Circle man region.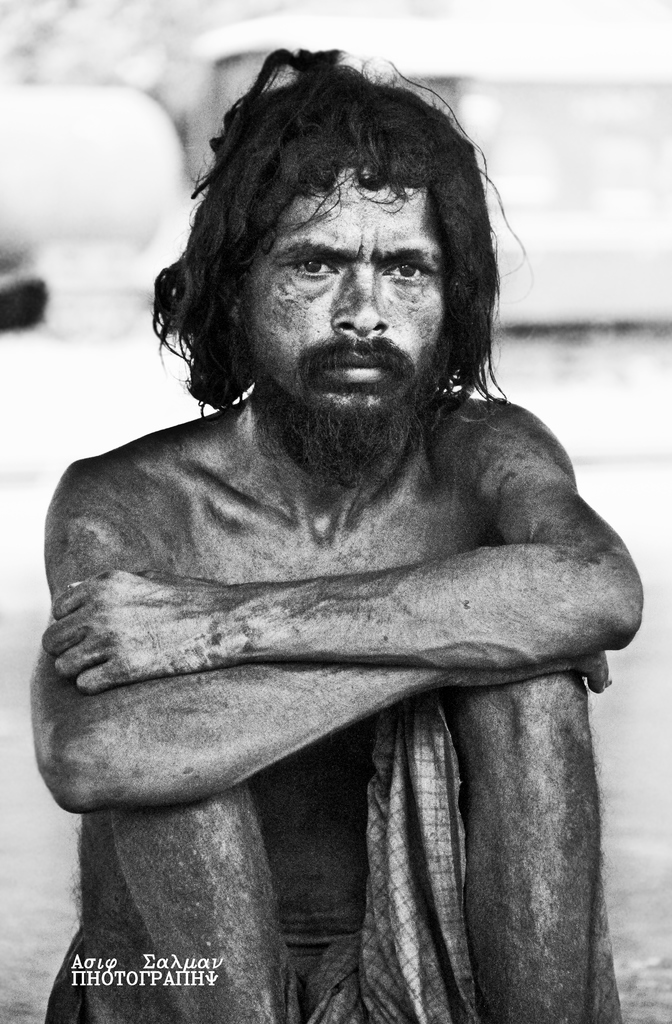
Region: 20 39 668 988.
